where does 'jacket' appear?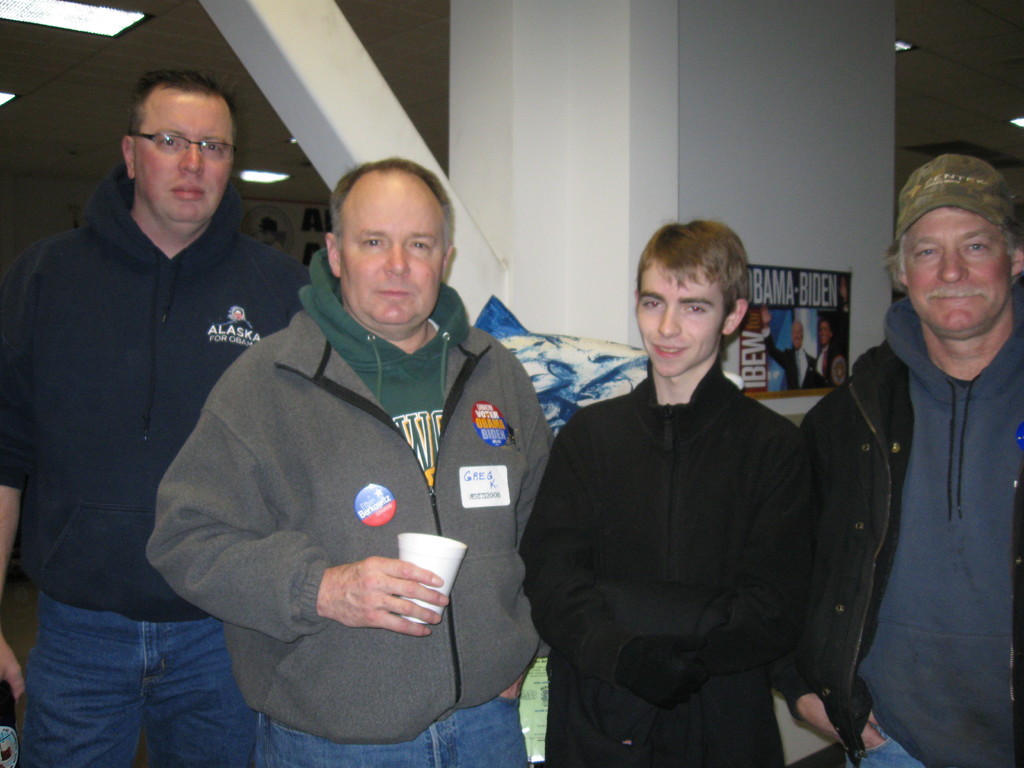
Appears at 514, 353, 816, 767.
